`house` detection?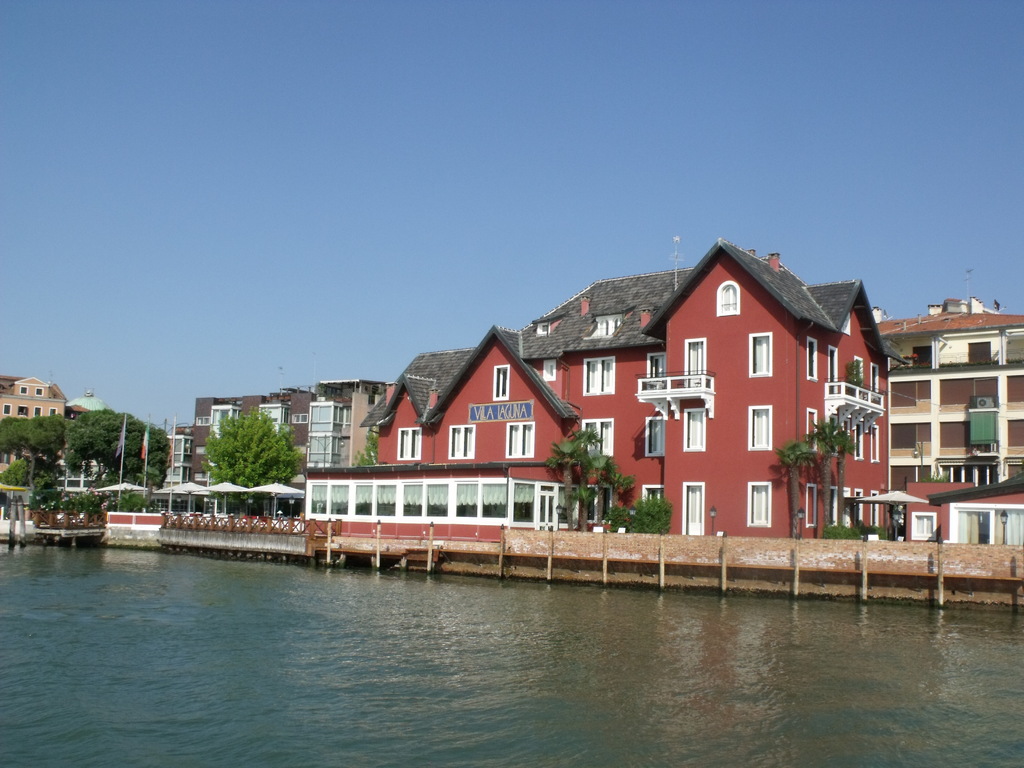
rect(194, 396, 221, 486)
